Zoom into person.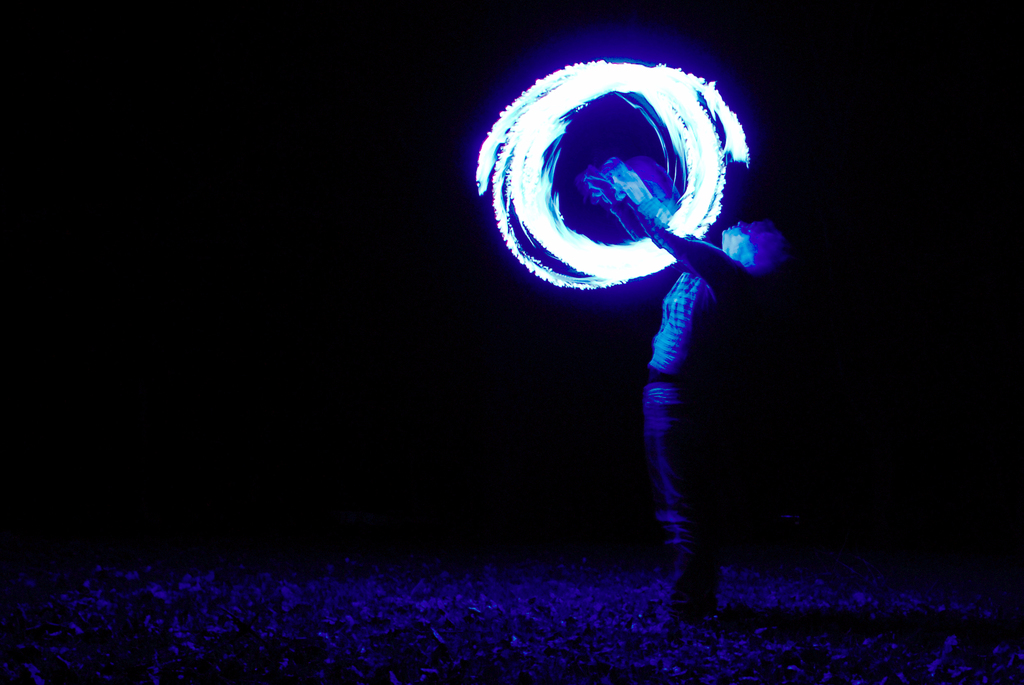
Zoom target: [left=586, top=156, right=783, bottom=624].
